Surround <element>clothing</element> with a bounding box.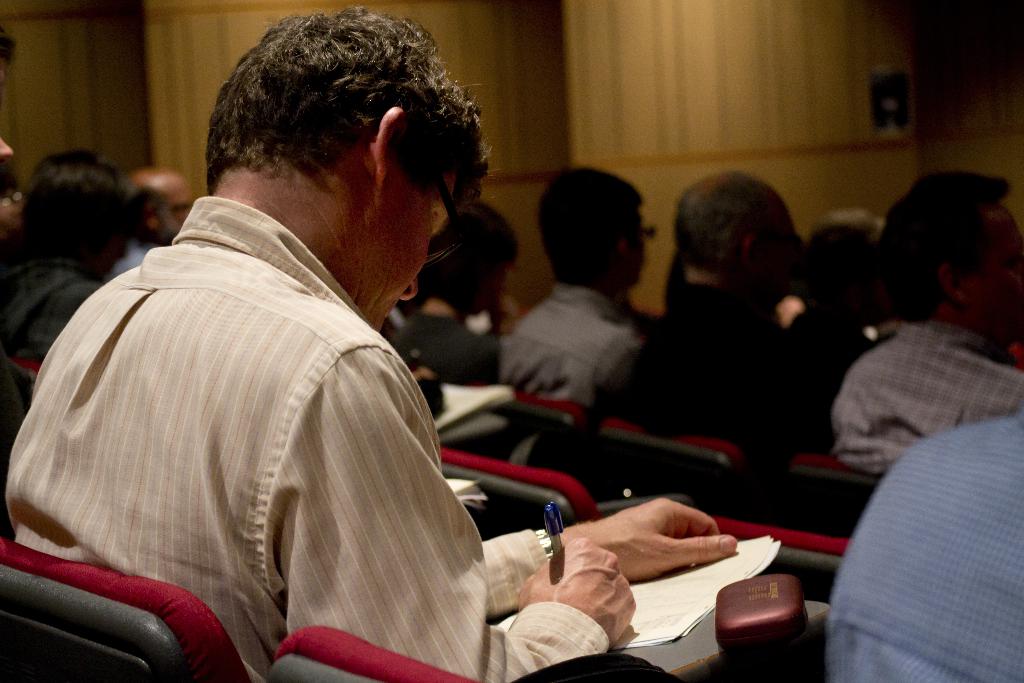
(x1=833, y1=319, x2=1023, y2=474).
